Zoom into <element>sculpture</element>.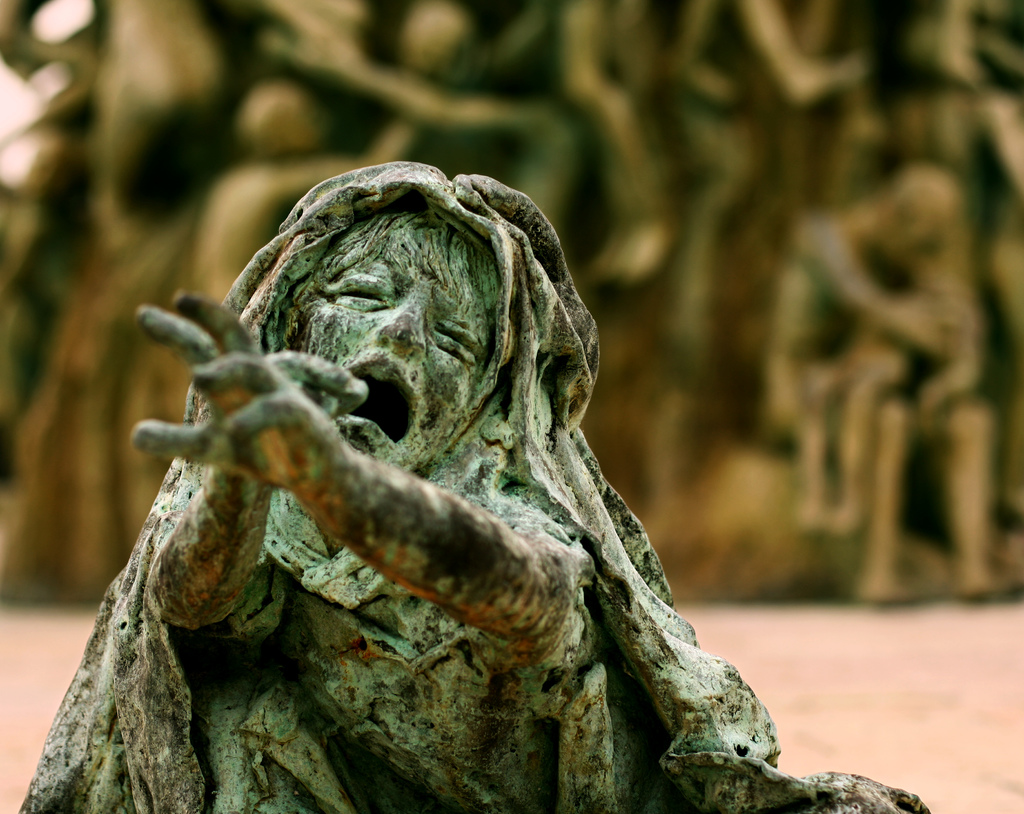
Zoom target: {"x1": 17, "y1": 160, "x2": 936, "y2": 813}.
